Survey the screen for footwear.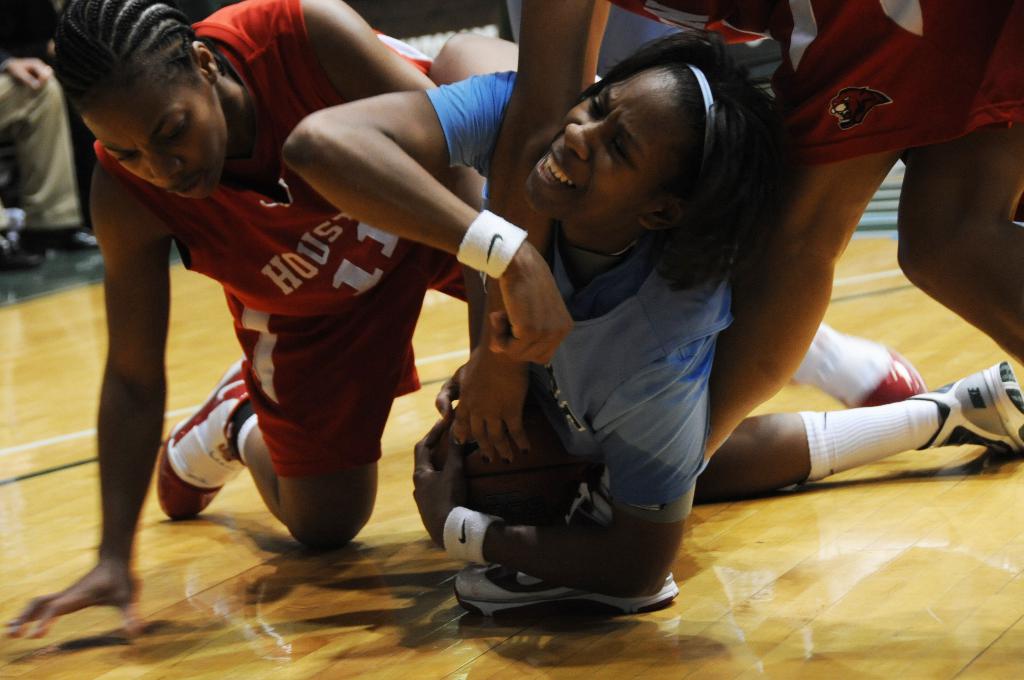
Survey found: [left=913, top=362, right=1023, bottom=459].
